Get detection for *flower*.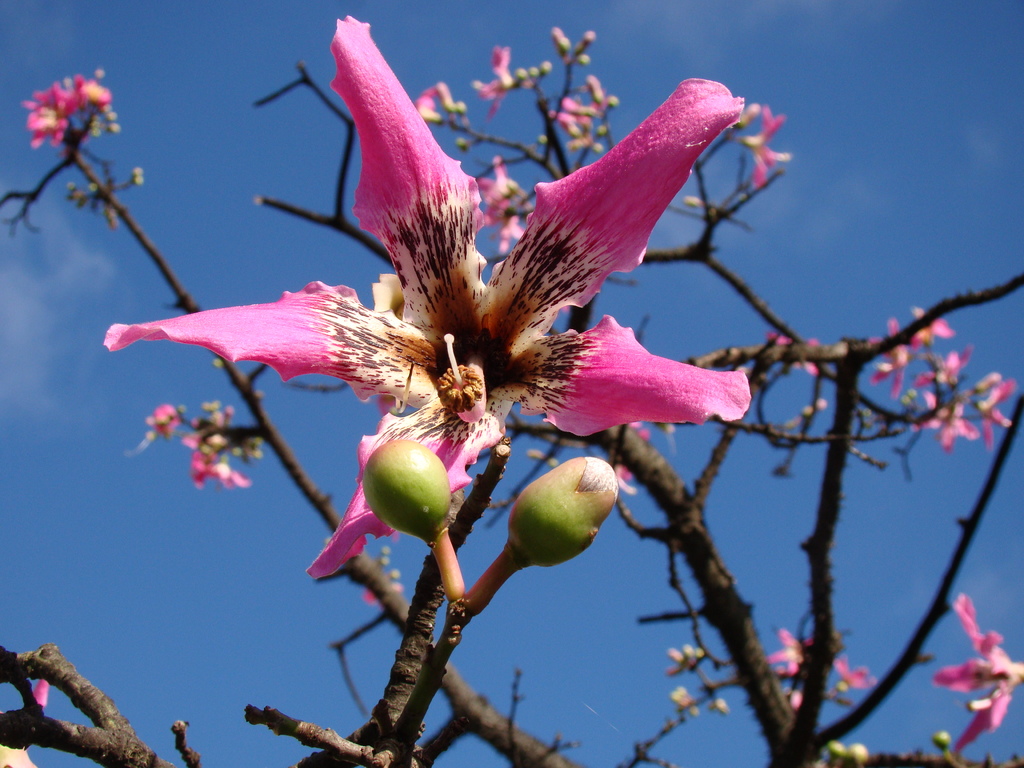
Detection: [22,95,68,158].
